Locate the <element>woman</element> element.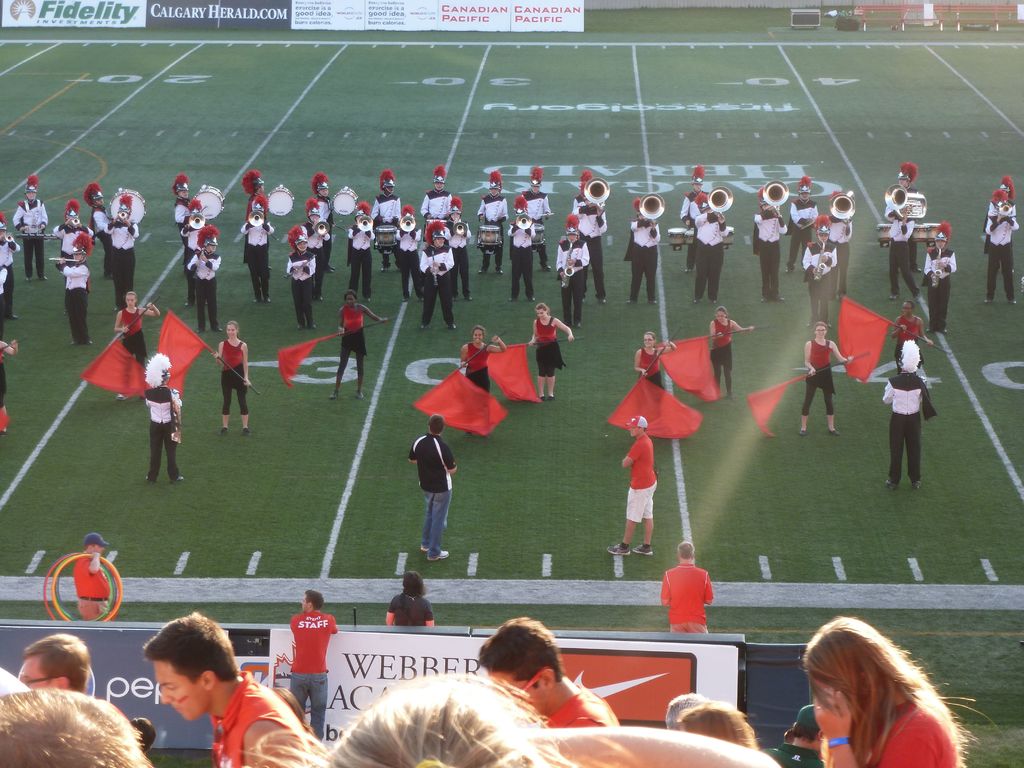
Element bbox: 0,340,19,437.
